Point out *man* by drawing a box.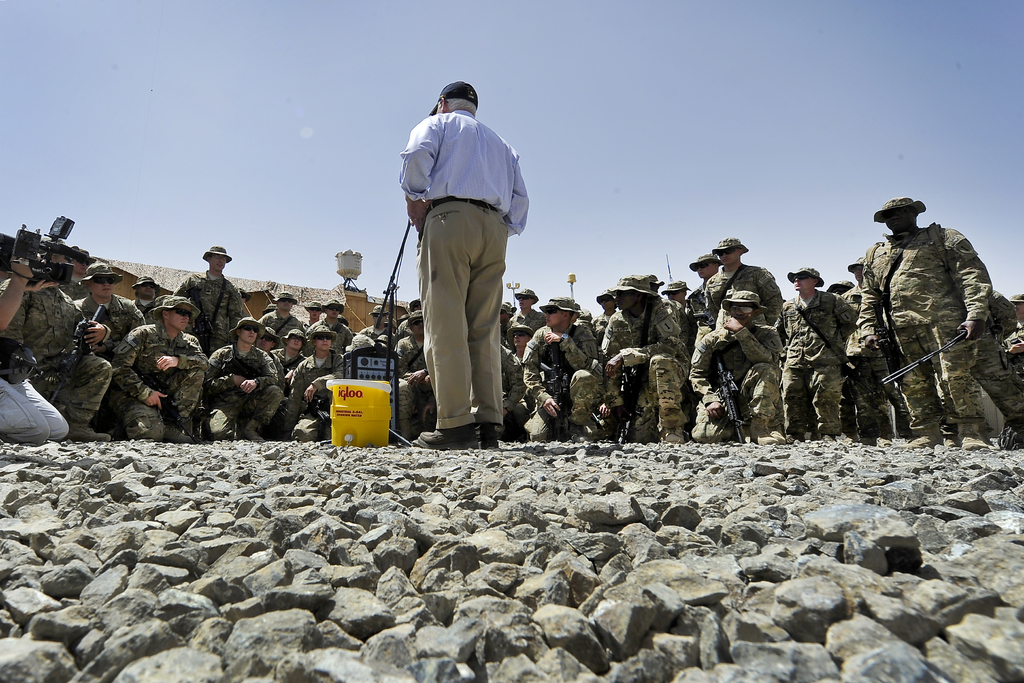
box(993, 286, 1023, 436).
